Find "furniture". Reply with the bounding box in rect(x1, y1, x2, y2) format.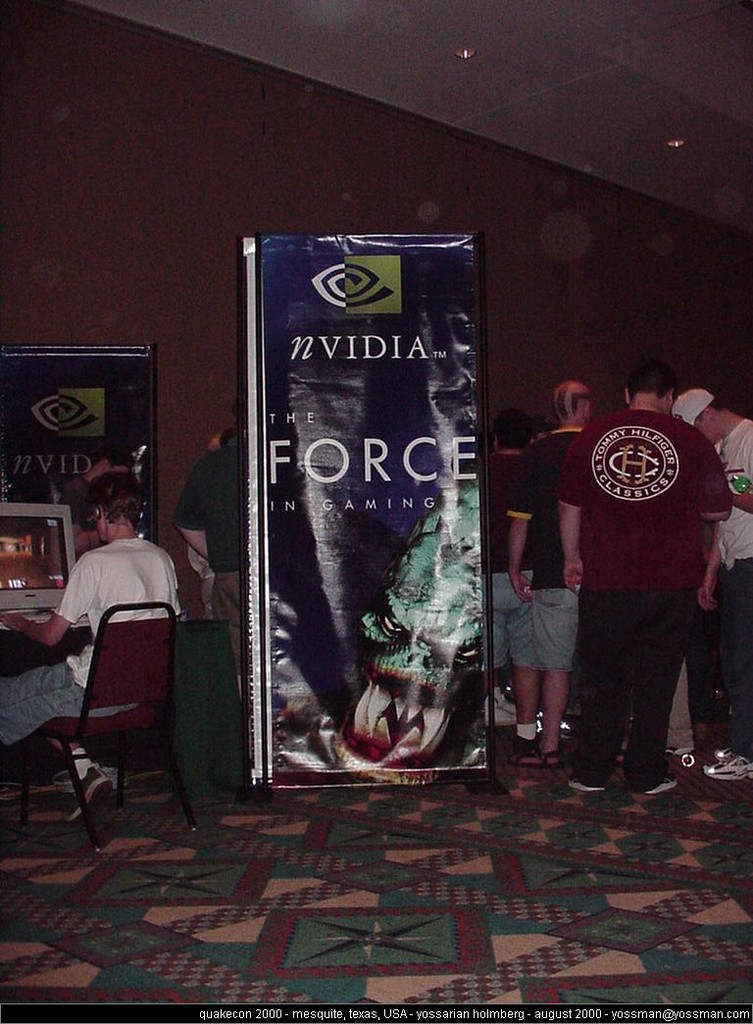
rect(0, 601, 204, 844).
